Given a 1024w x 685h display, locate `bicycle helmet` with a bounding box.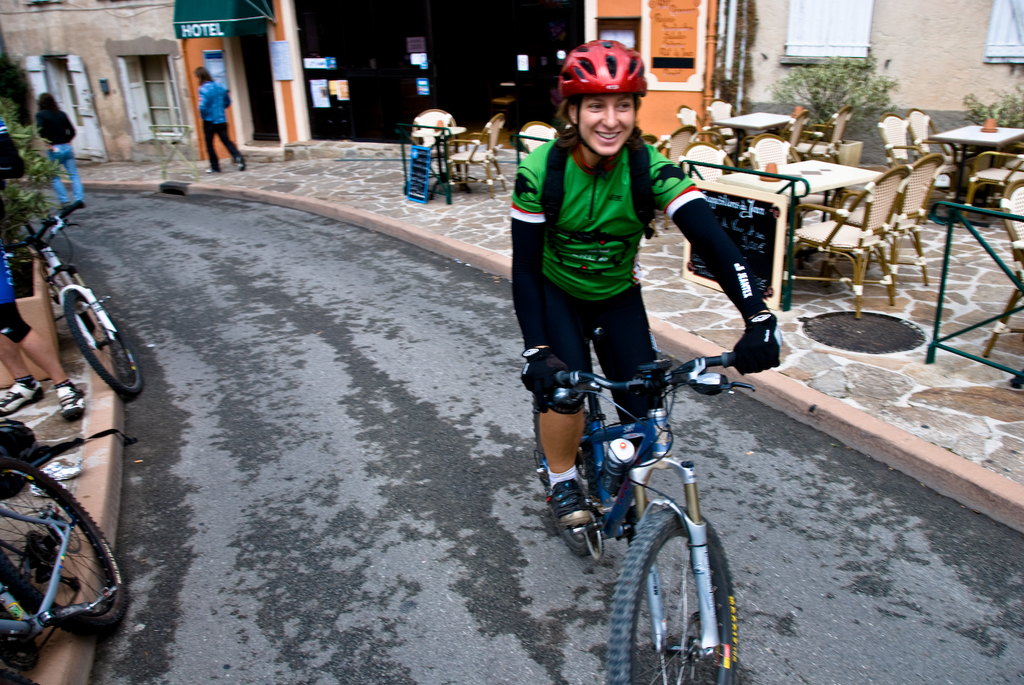
Located: Rect(563, 33, 639, 94).
